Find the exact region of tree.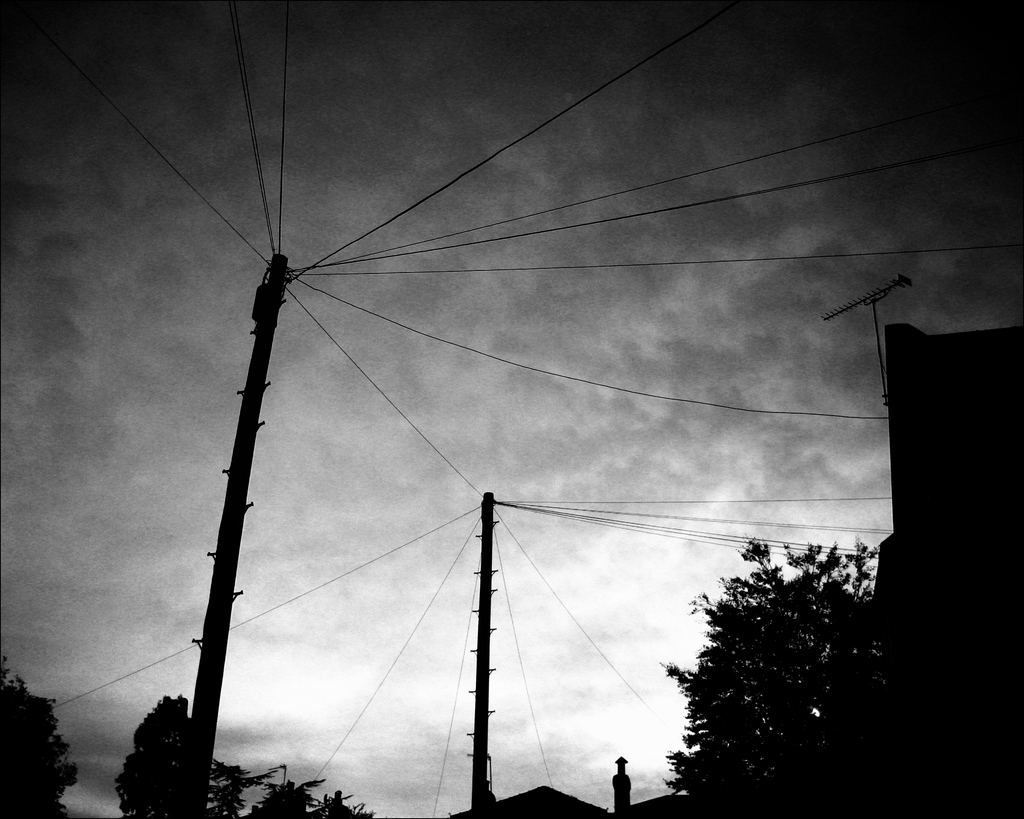
Exact region: (659, 539, 975, 813).
